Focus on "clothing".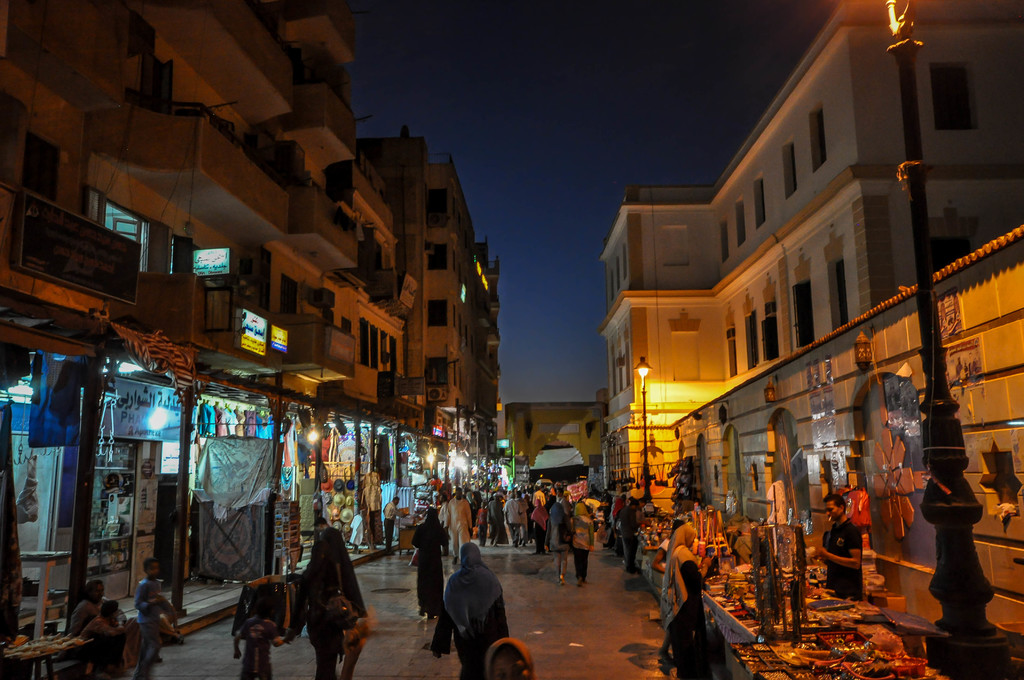
Focused at detection(835, 471, 868, 544).
